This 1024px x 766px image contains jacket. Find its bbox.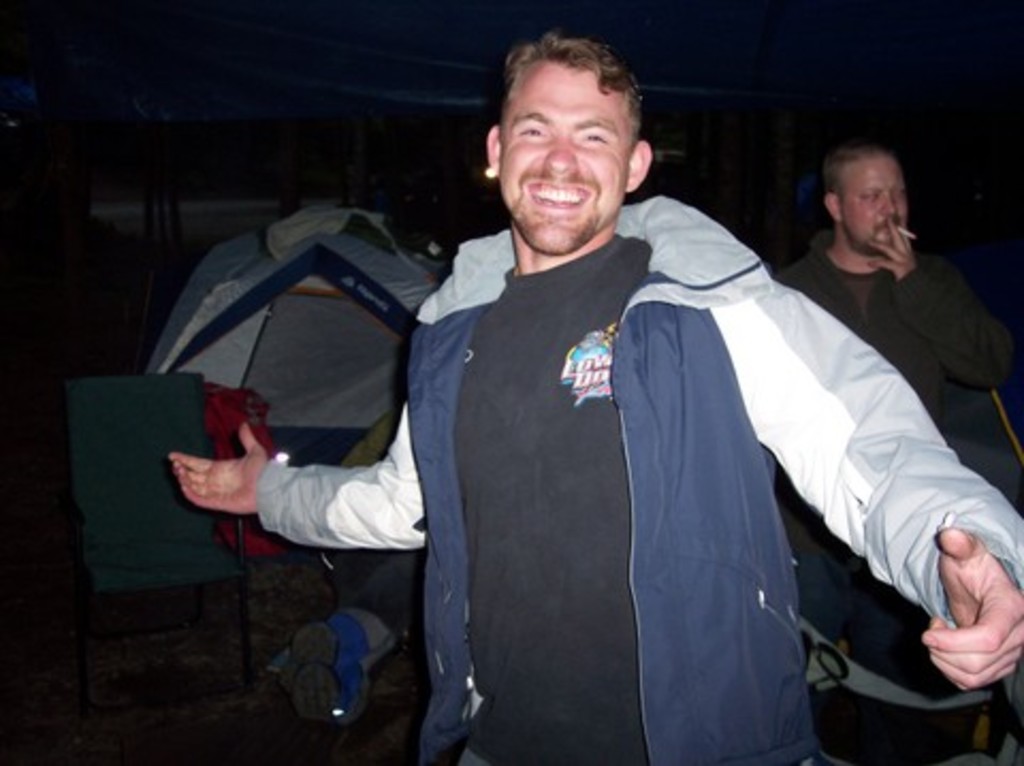
x1=254, y1=190, x2=1022, y2=764.
